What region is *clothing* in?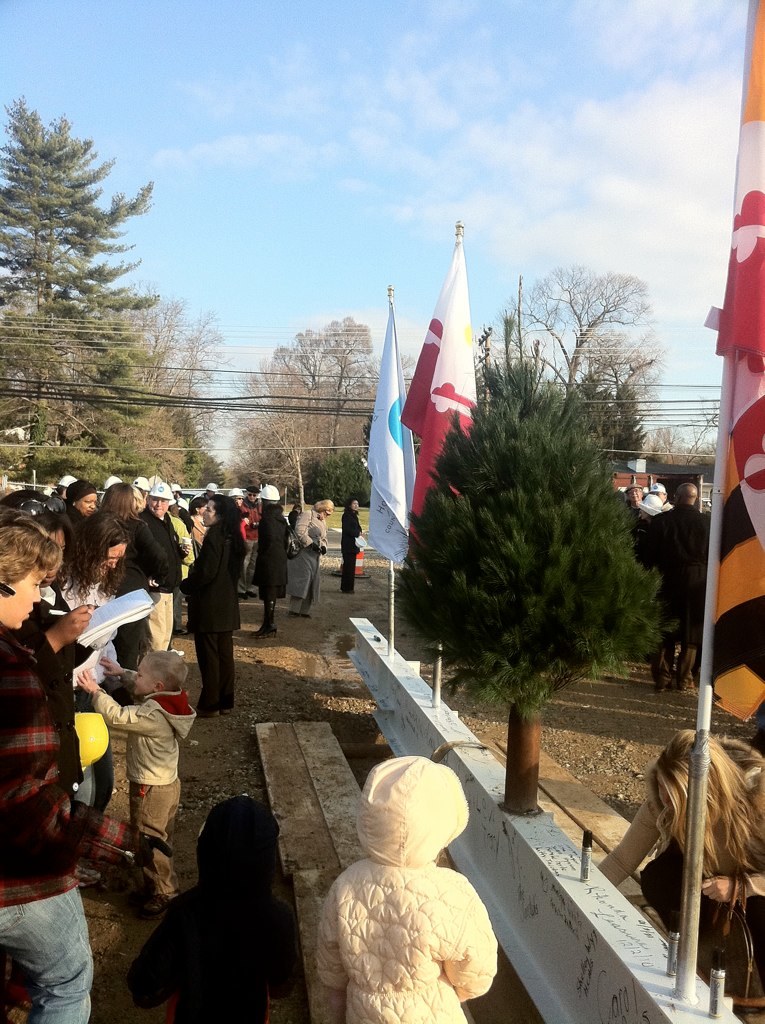
box(251, 506, 286, 634).
